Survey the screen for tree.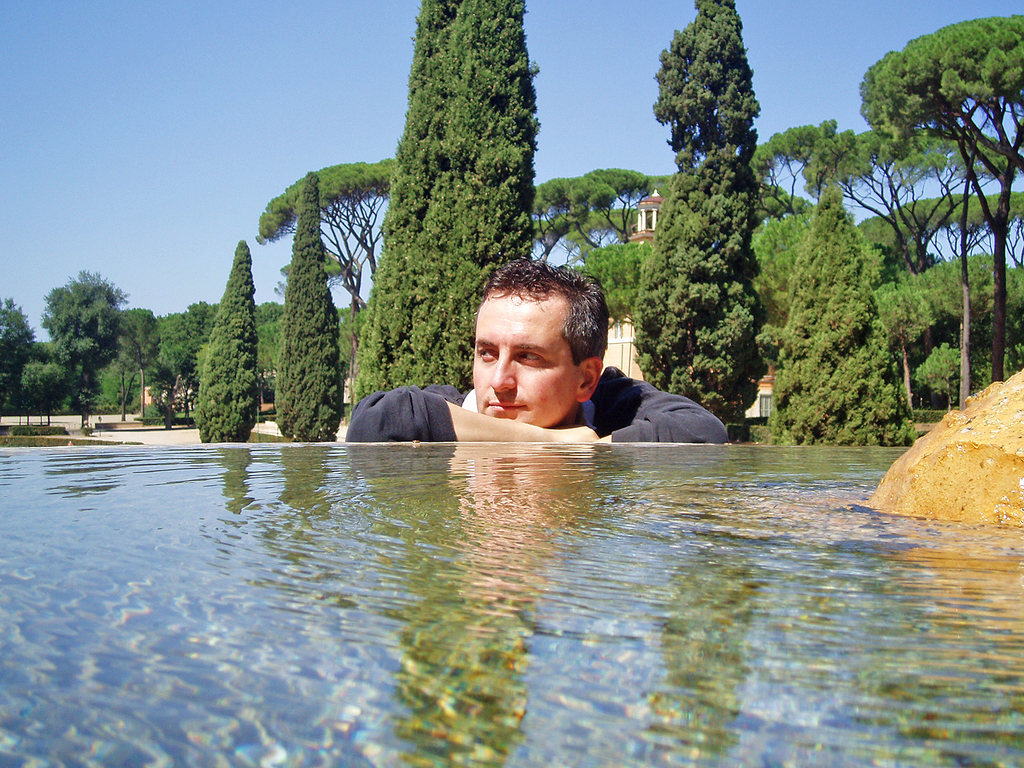
Survey found: 255,153,396,316.
